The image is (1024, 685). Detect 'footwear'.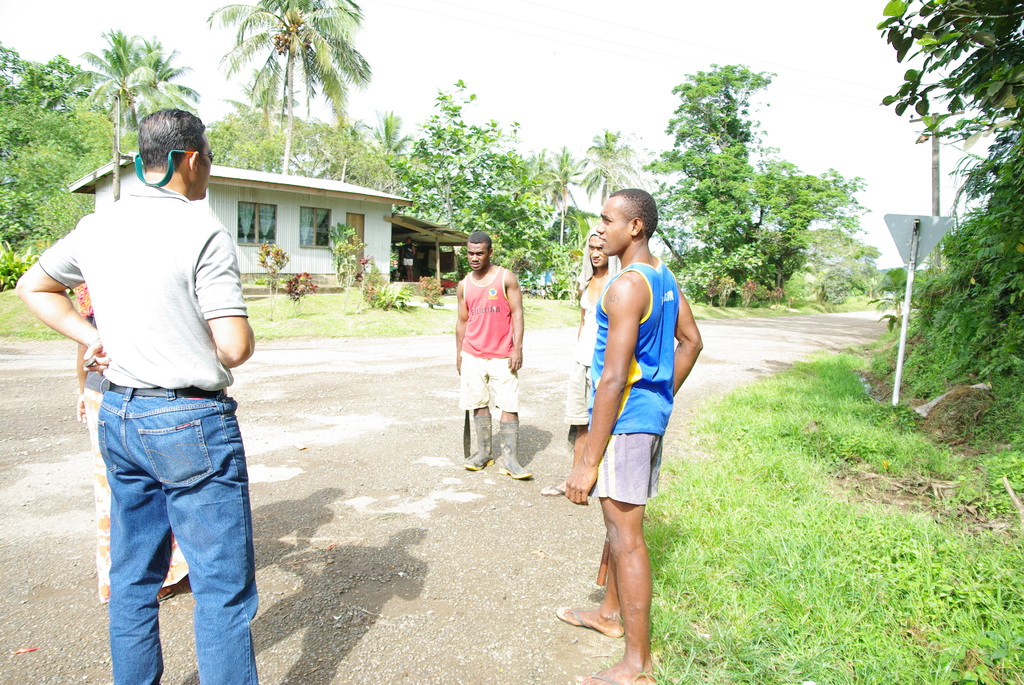
Detection: (x1=493, y1=422, x2=532, y2=482).
